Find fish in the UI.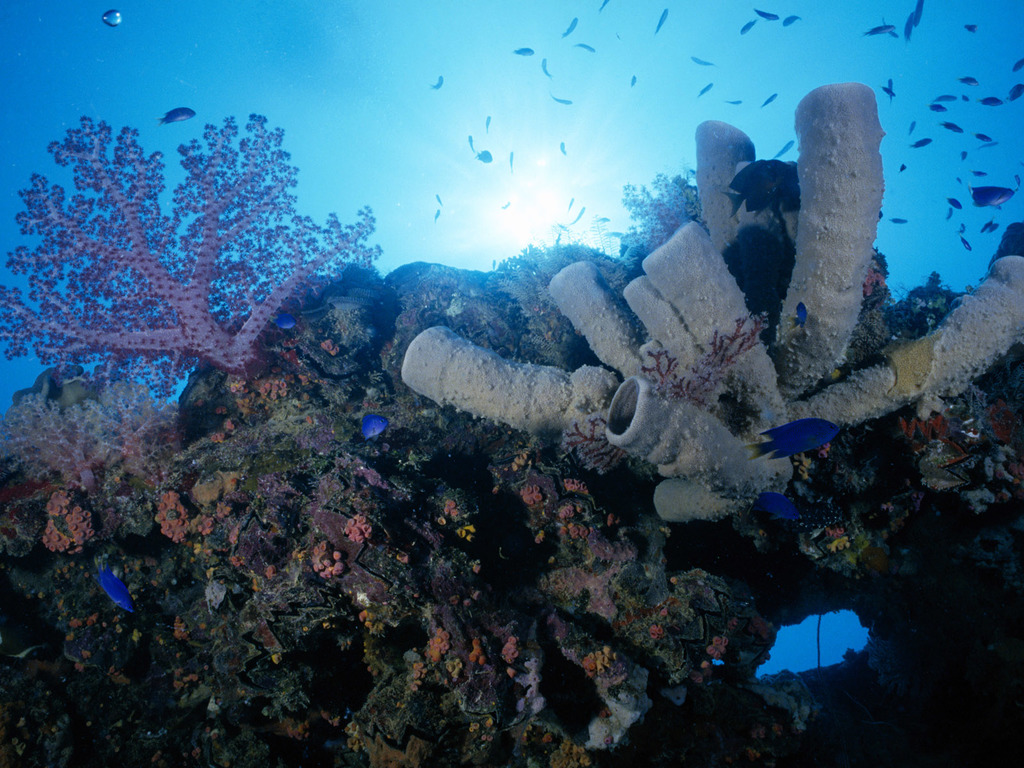
UI element at rect(271, 314, 294, 328).
